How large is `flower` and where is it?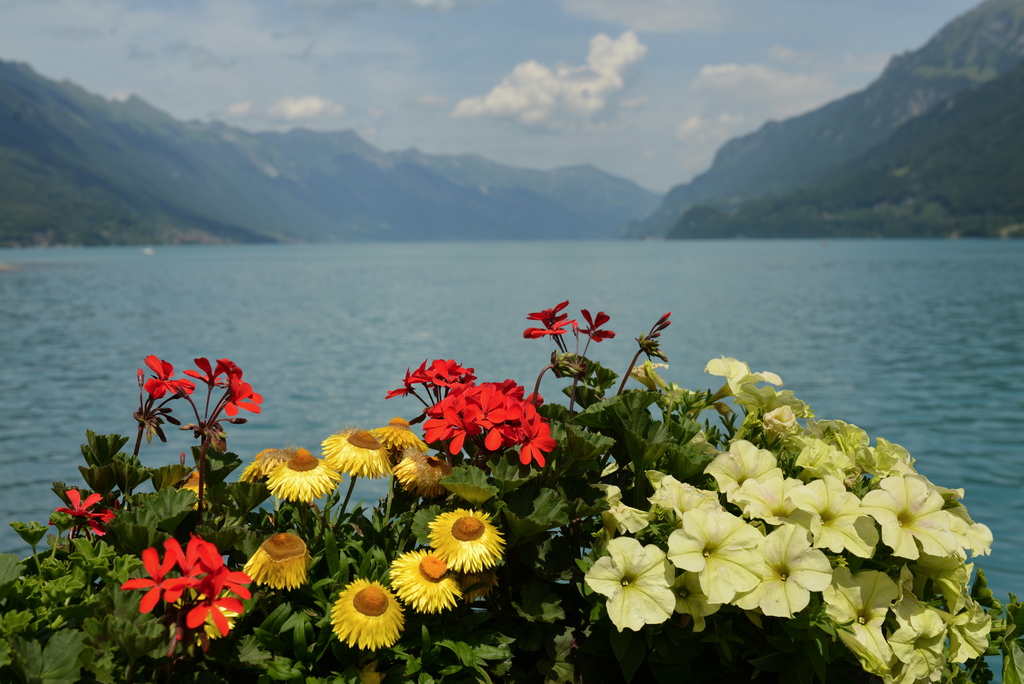
Bounding box: <region>120, 544, 190, 615</region>.
